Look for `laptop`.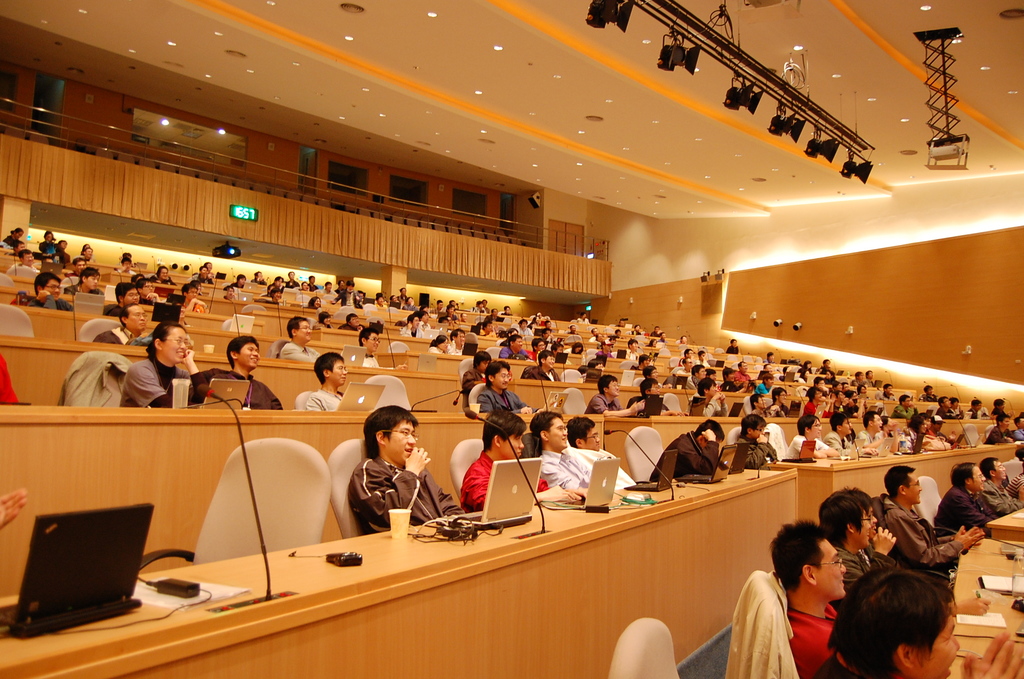
Found: l=151, t=303, r=179, b=322.
